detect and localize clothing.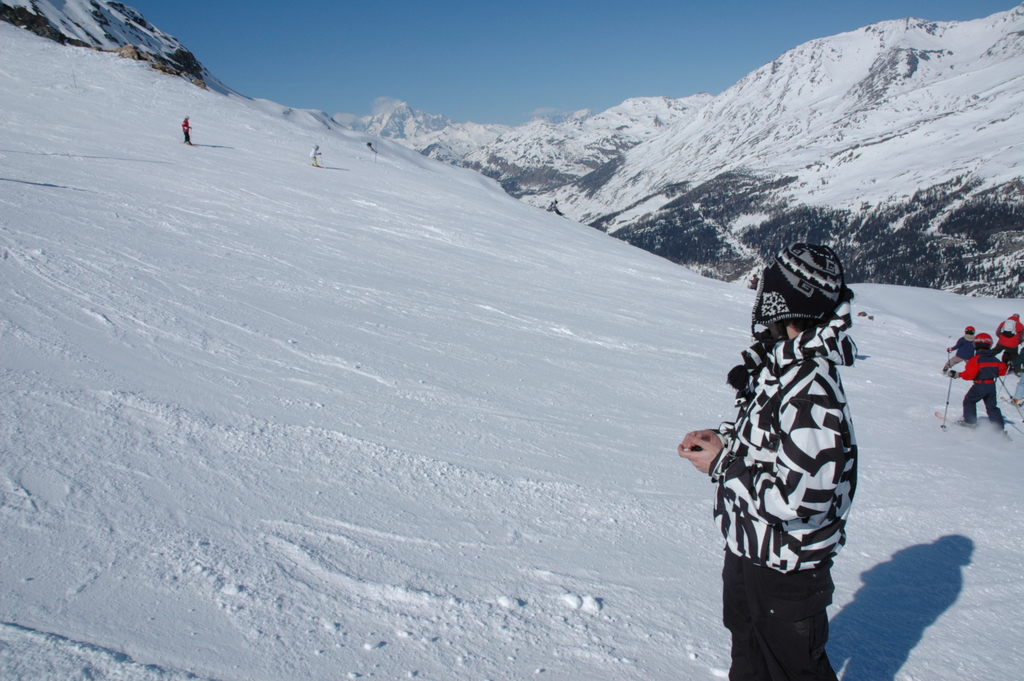
Localized at <region>943, 331, 976, 368</region>.
